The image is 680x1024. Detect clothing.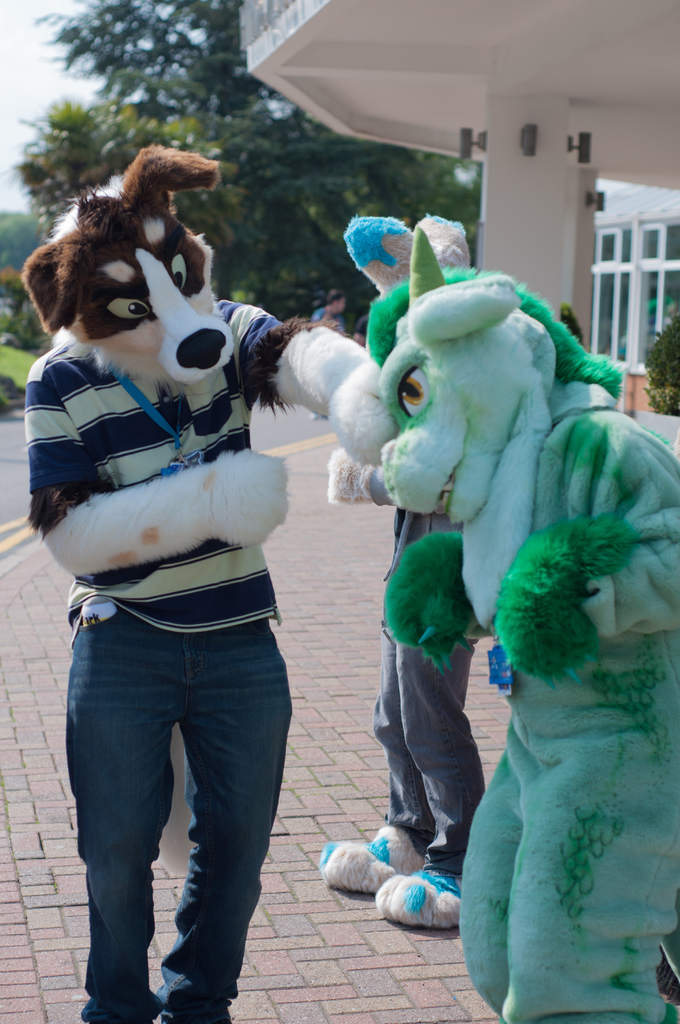
Detection: rect(377, 498, 496, 881).
